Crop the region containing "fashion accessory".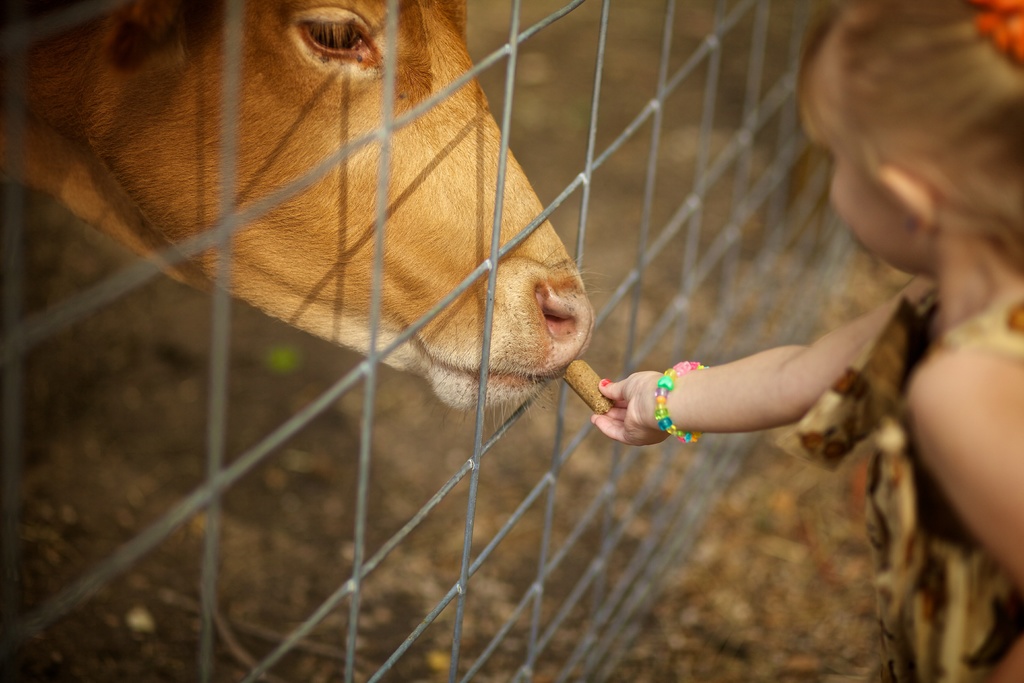
Crop region: 652:360:709:444.
